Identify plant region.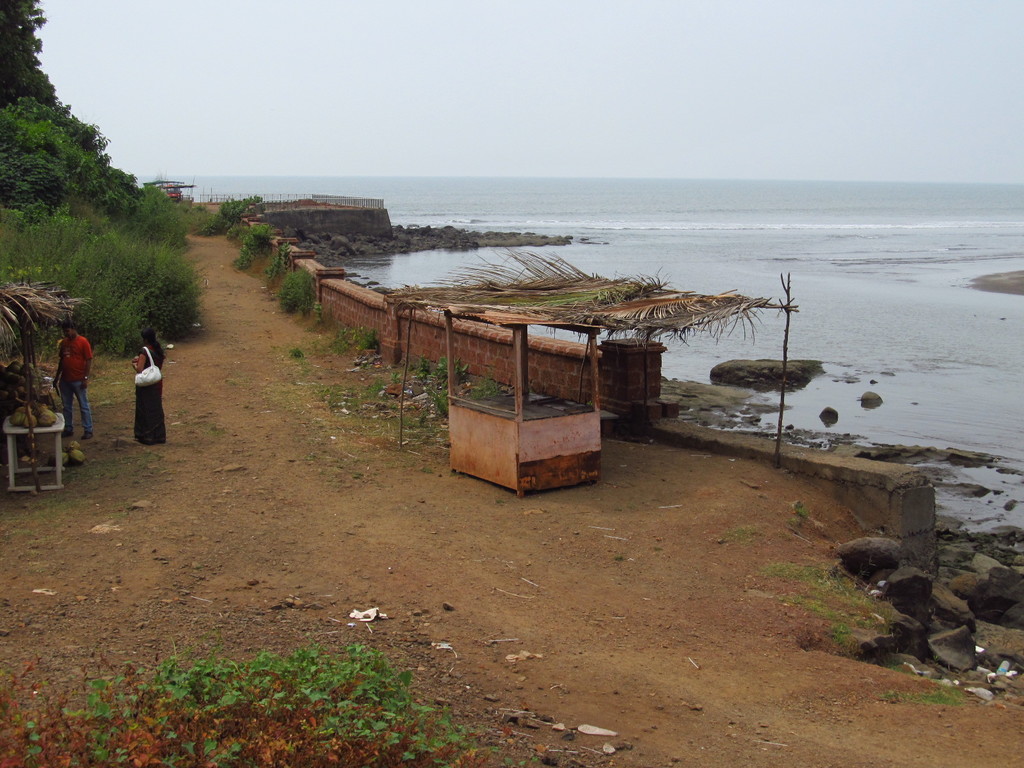
Region: 479,369,500,393.
